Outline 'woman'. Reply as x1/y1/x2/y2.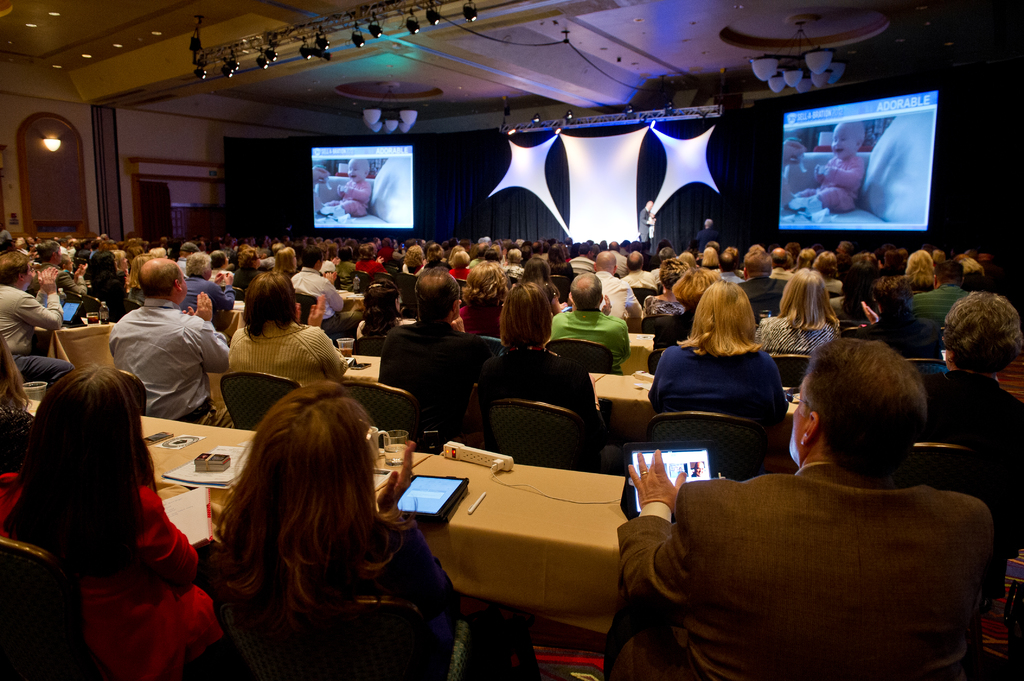
474/277/608/417.
